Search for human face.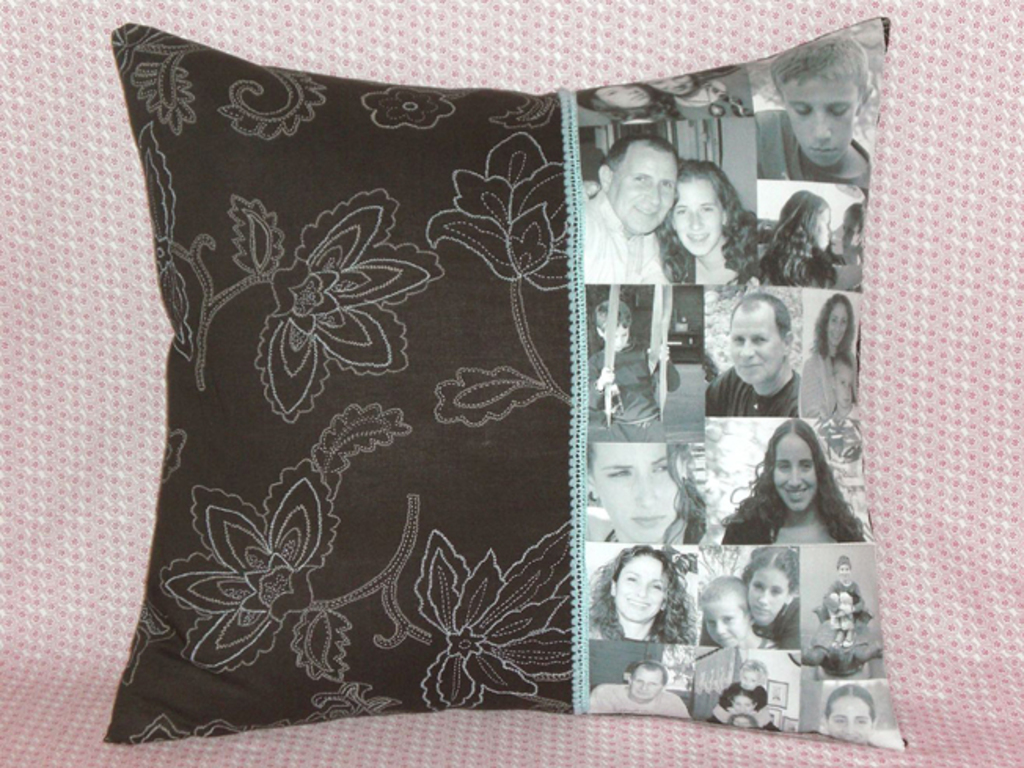
Found at box(674, 179, 721, 254).
